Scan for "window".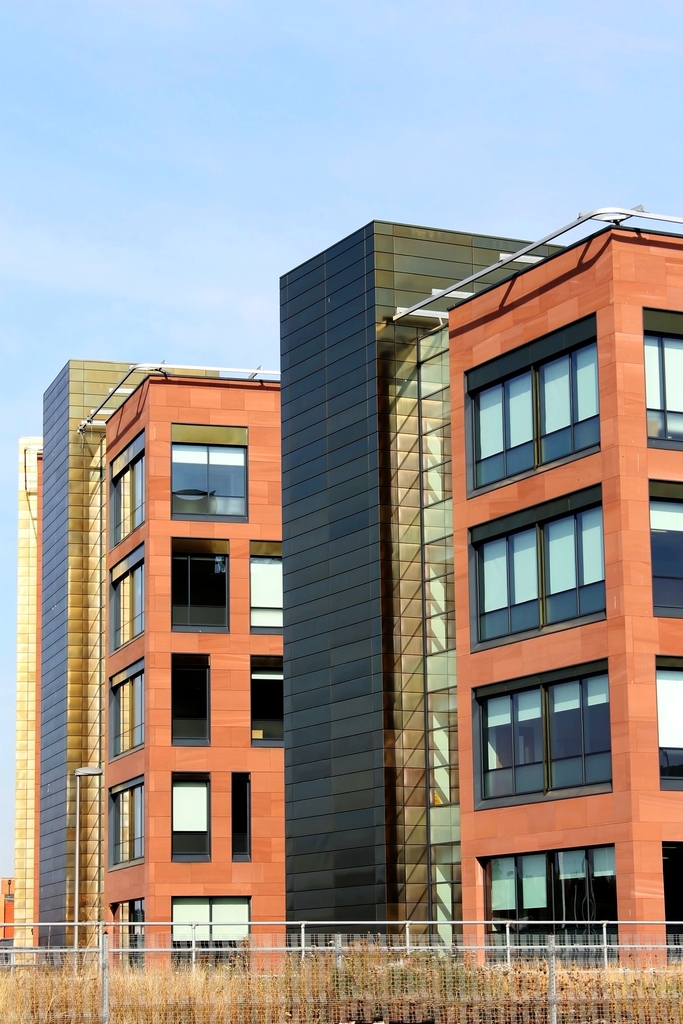
Scan result: bbox=[104, 431, 147, 550].
